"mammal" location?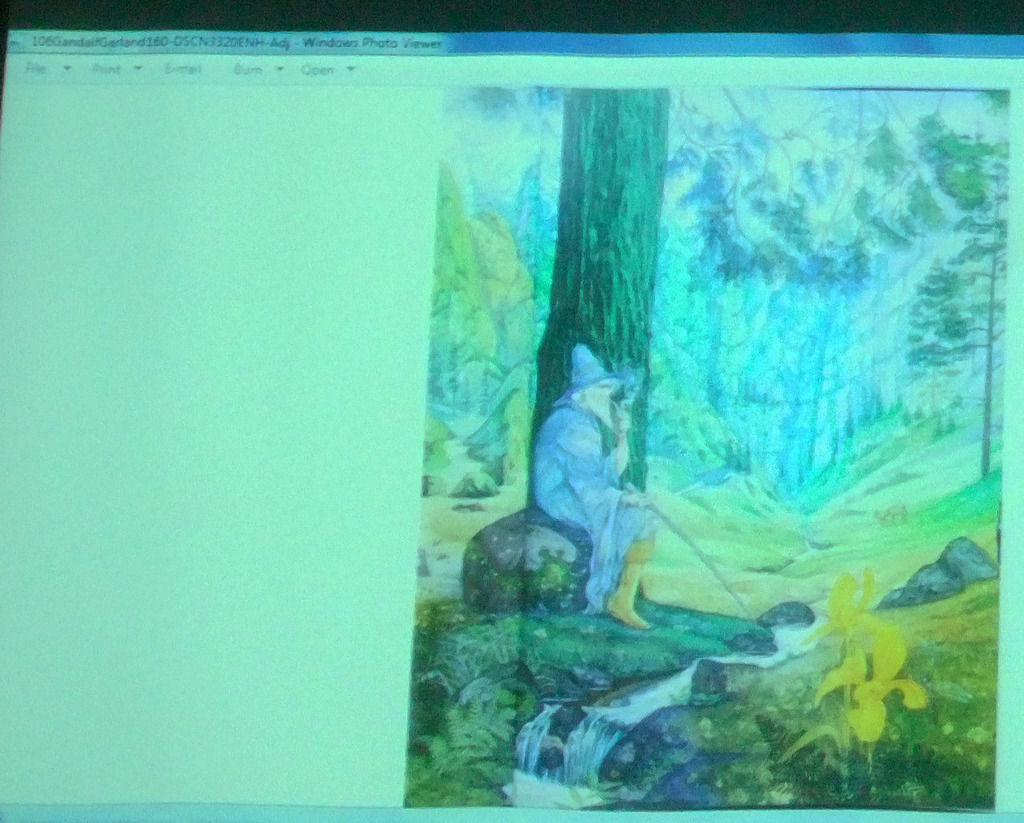
(526, 341, 683, 642)
